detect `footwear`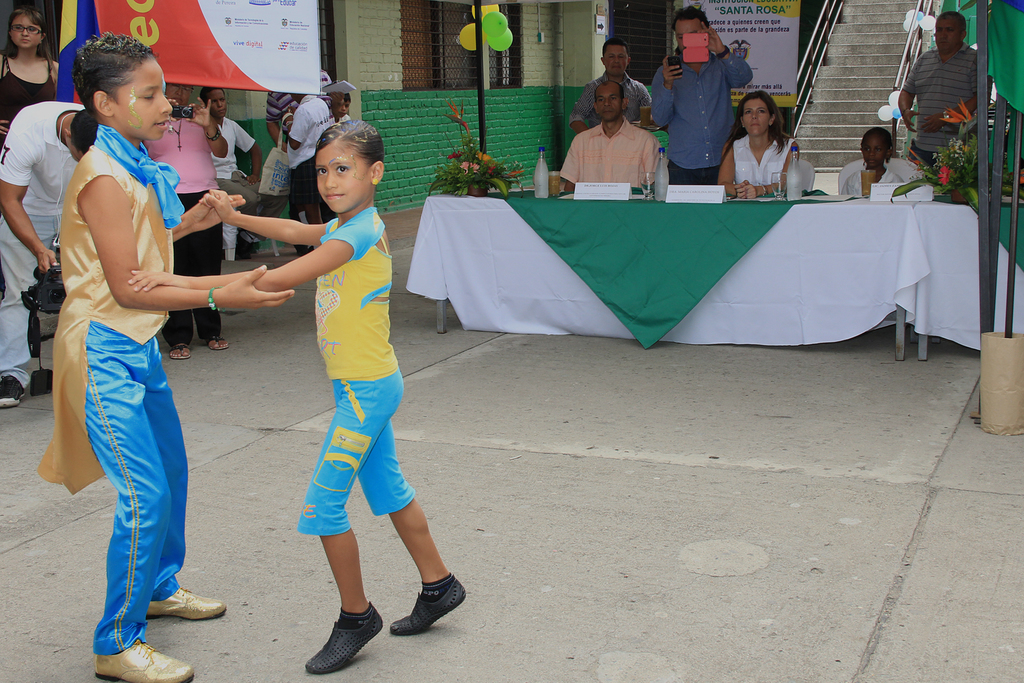
Rect(0, 374, 28, 412)
